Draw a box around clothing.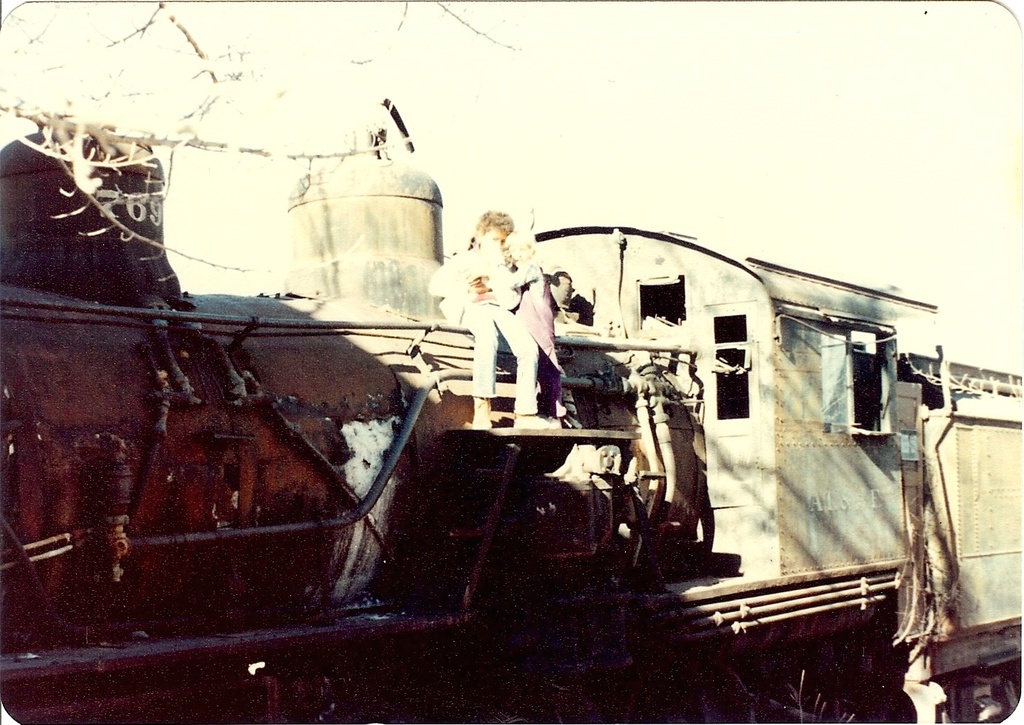
420:243:535:413.
